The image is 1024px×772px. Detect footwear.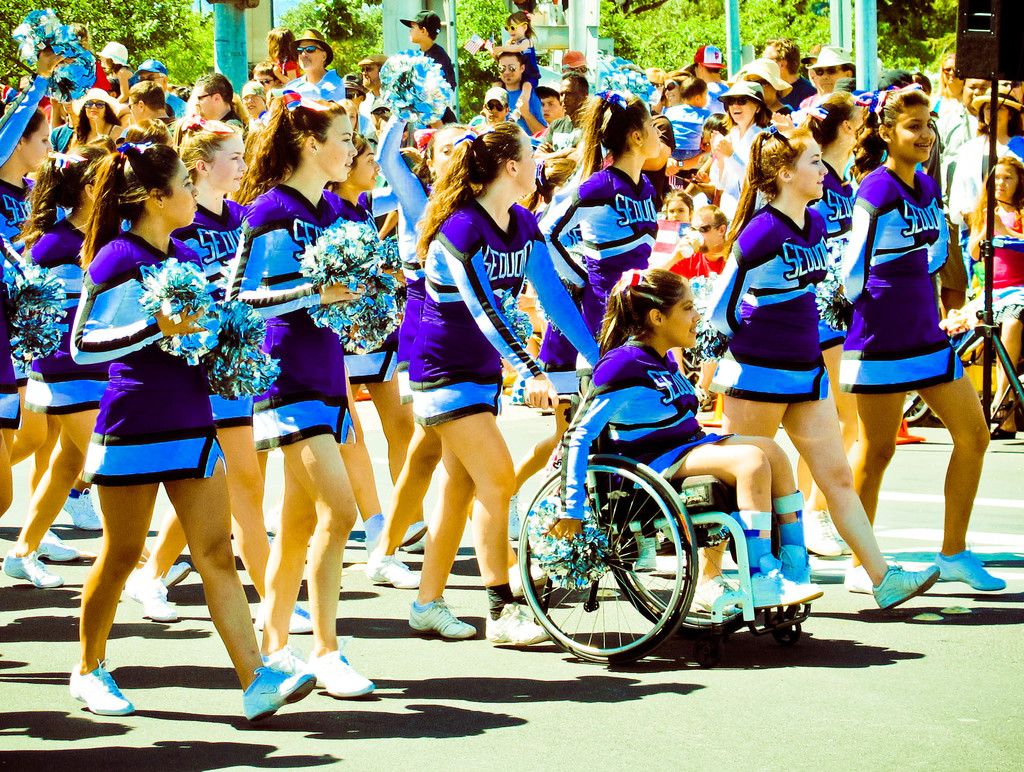
Detection: Rect(237, 664, 317, 722).
